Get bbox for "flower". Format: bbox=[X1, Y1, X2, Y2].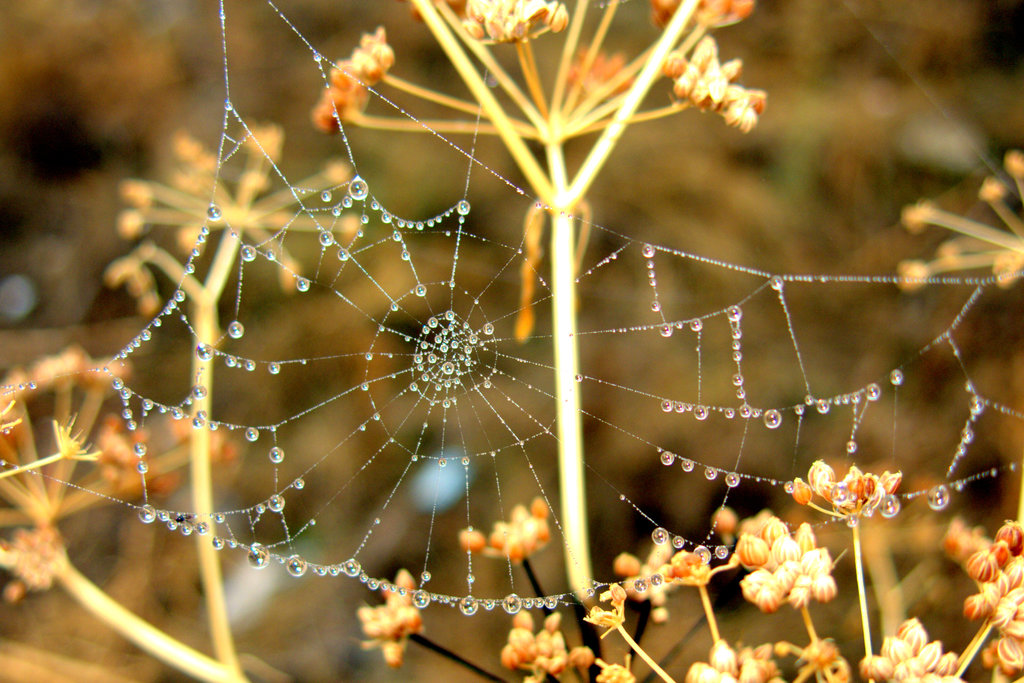
bbox=[357, 568, 435, 662].
